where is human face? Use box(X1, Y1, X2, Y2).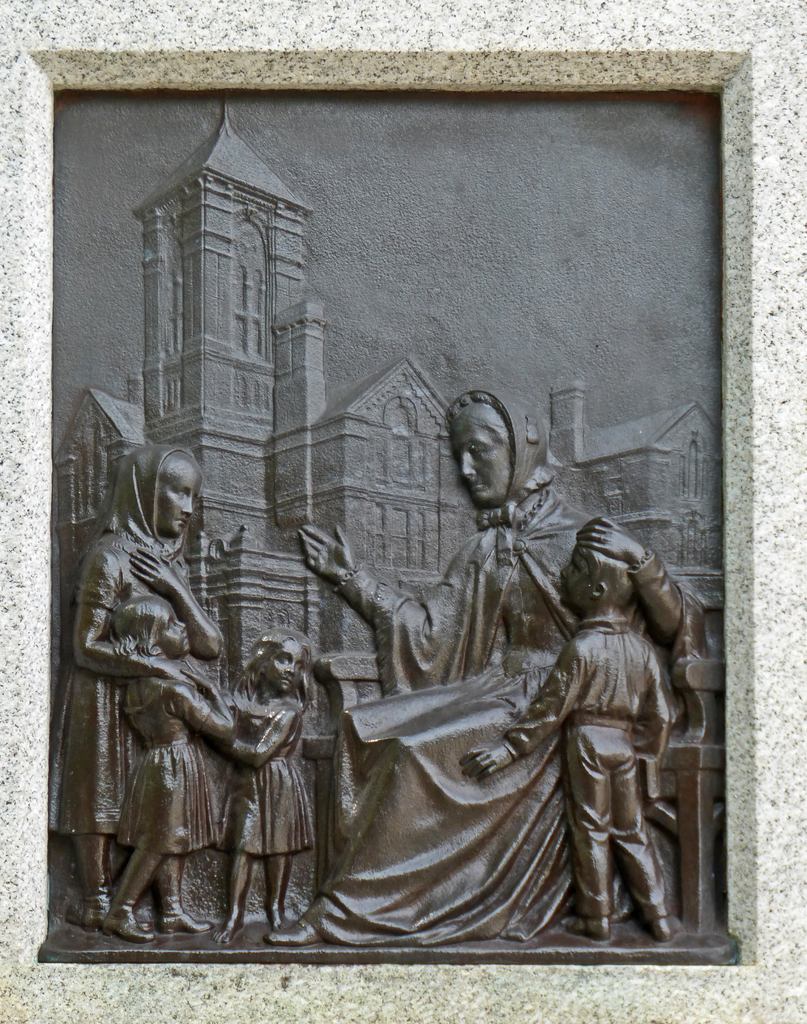
box(562, 550, 597, 610).
